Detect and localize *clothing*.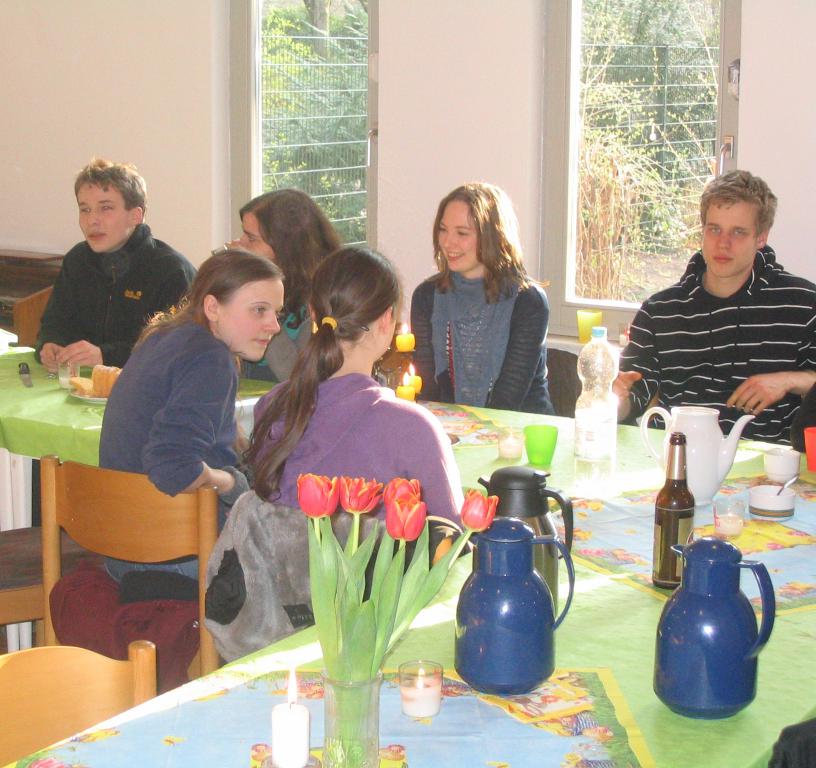
Localized at (405, 235, 565, 412).
